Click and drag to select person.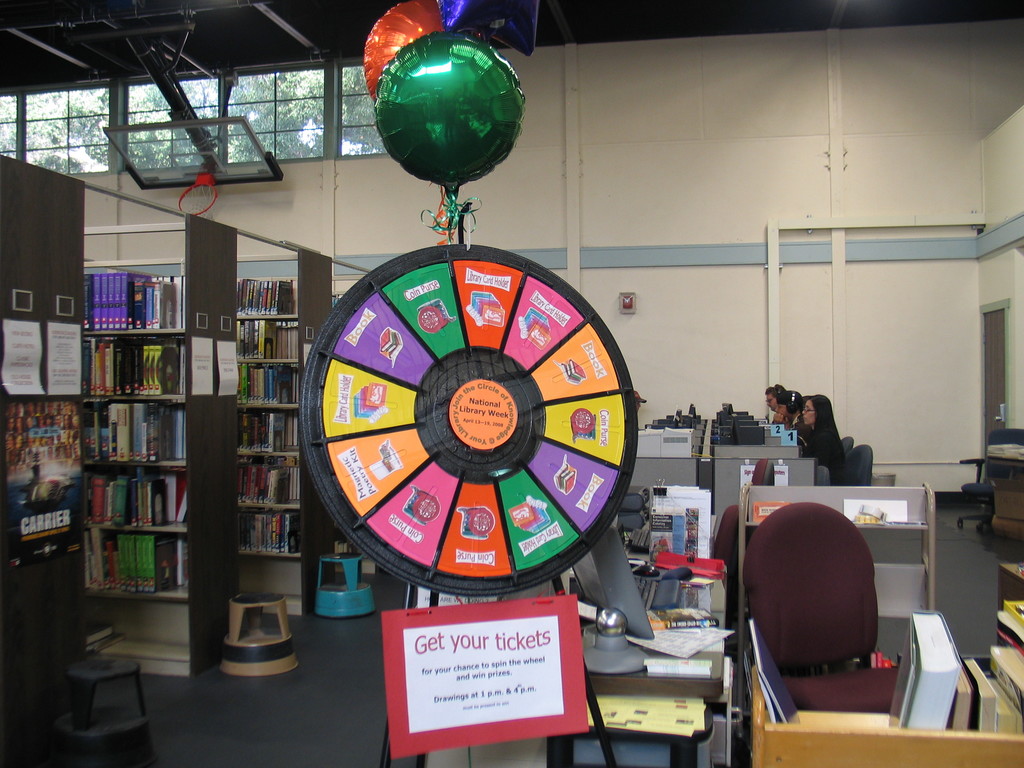
Selection: BBox(769, 394, 804, 426).
